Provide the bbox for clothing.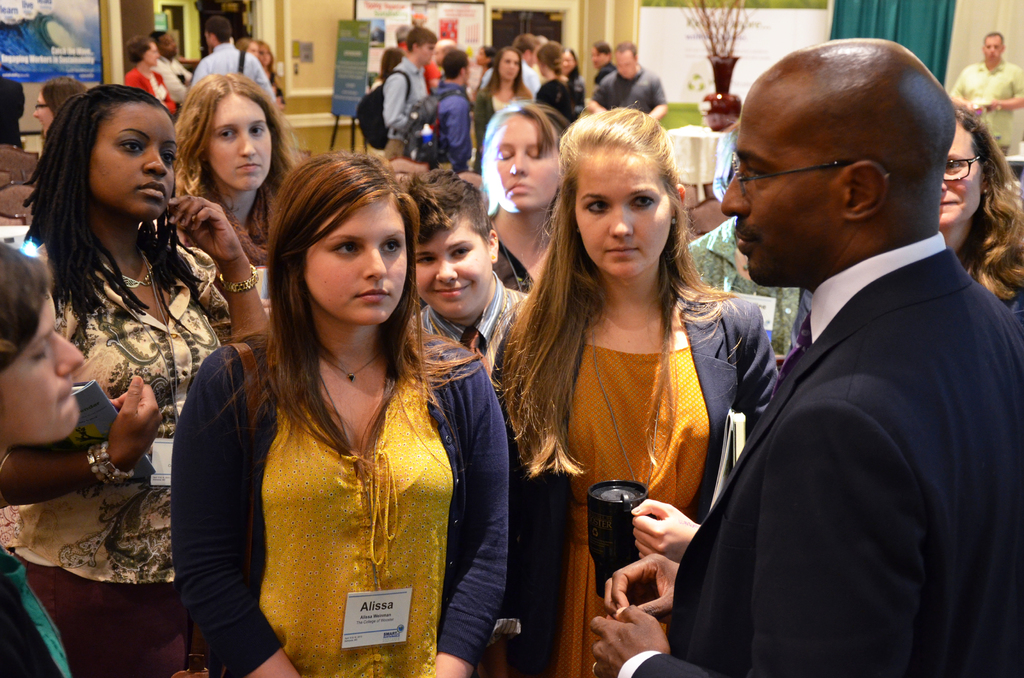
box=[683, 160, 1002, 677].
